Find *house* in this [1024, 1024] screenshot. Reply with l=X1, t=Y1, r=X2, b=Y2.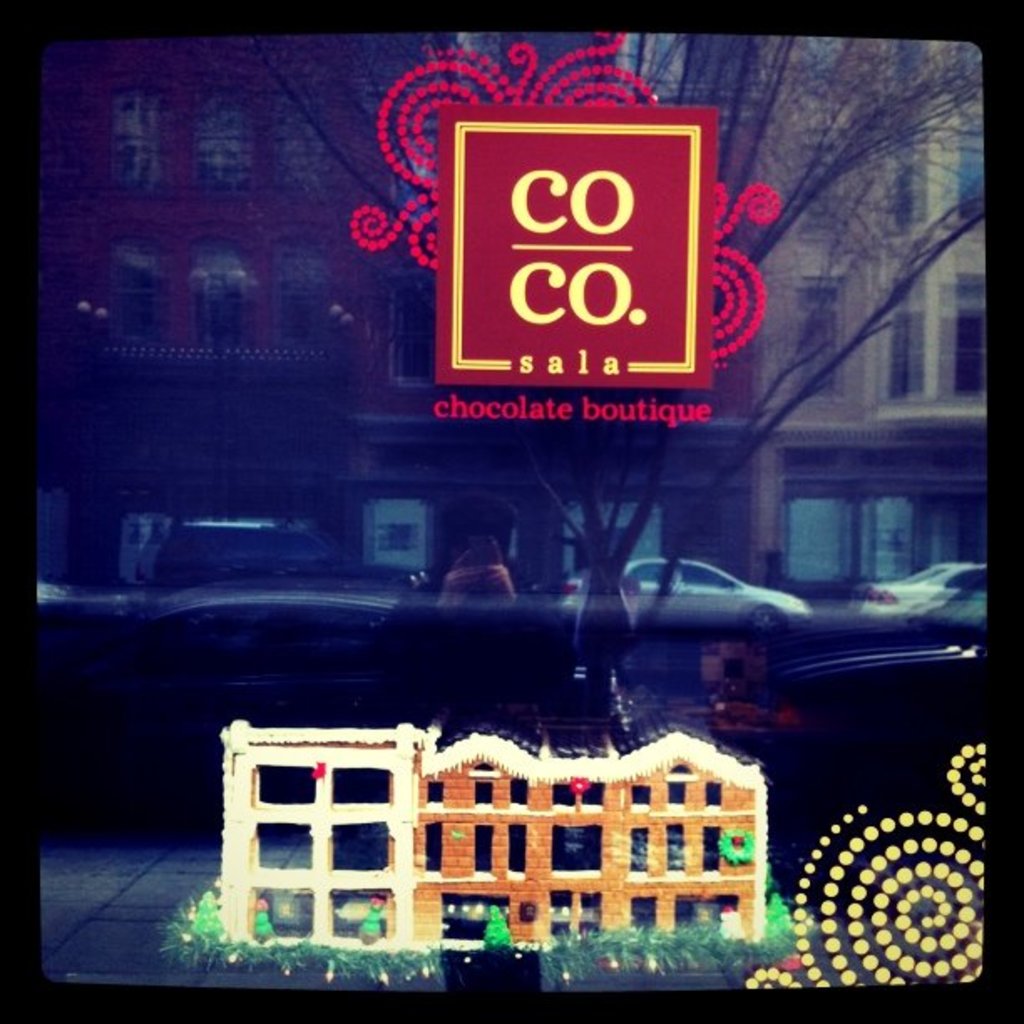
l=405, t=718, r=768, b=947.
